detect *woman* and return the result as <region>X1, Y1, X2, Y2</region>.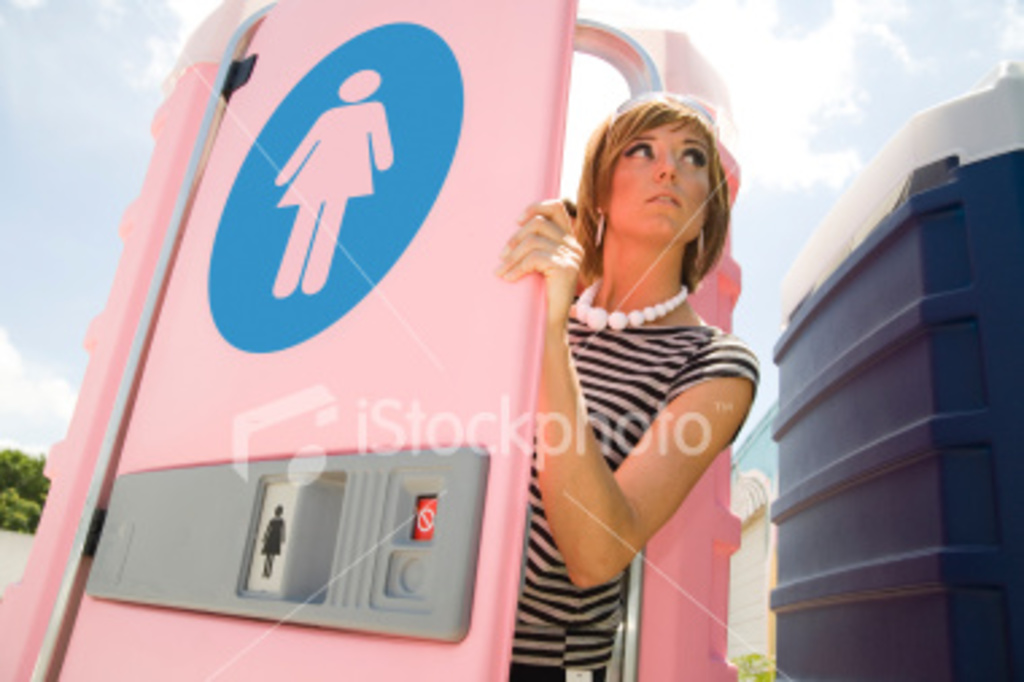
<region>490, 51, 779, 652</region>.
